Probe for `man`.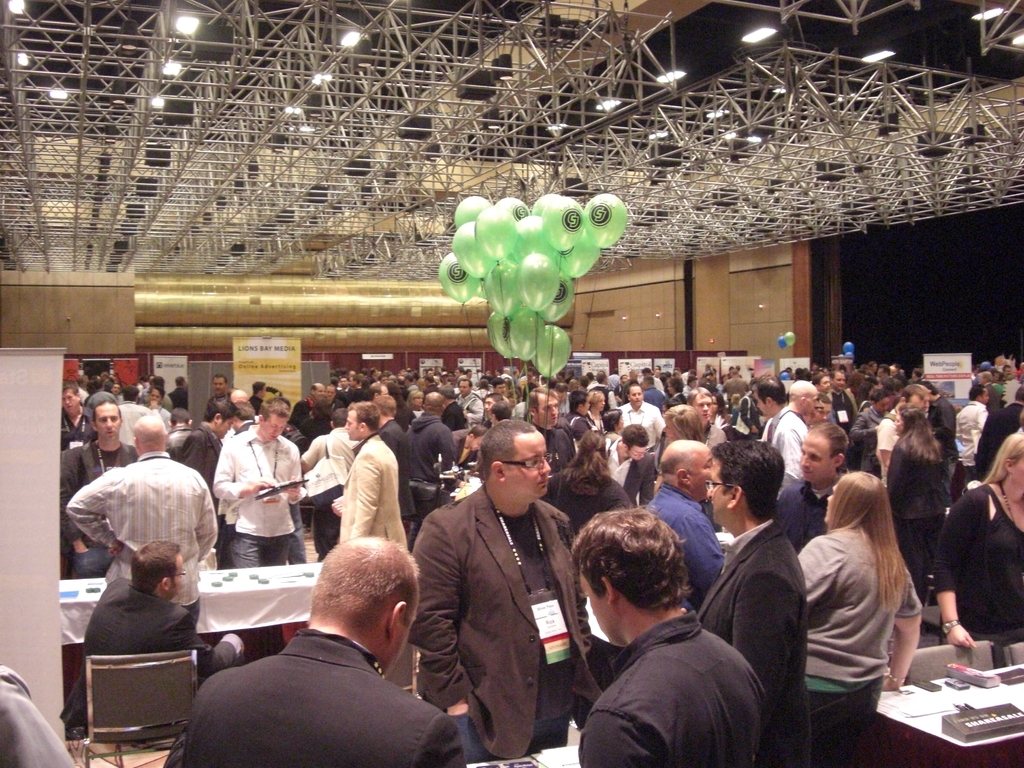
Probe result: l=599, t=426, r=653, b=504.
